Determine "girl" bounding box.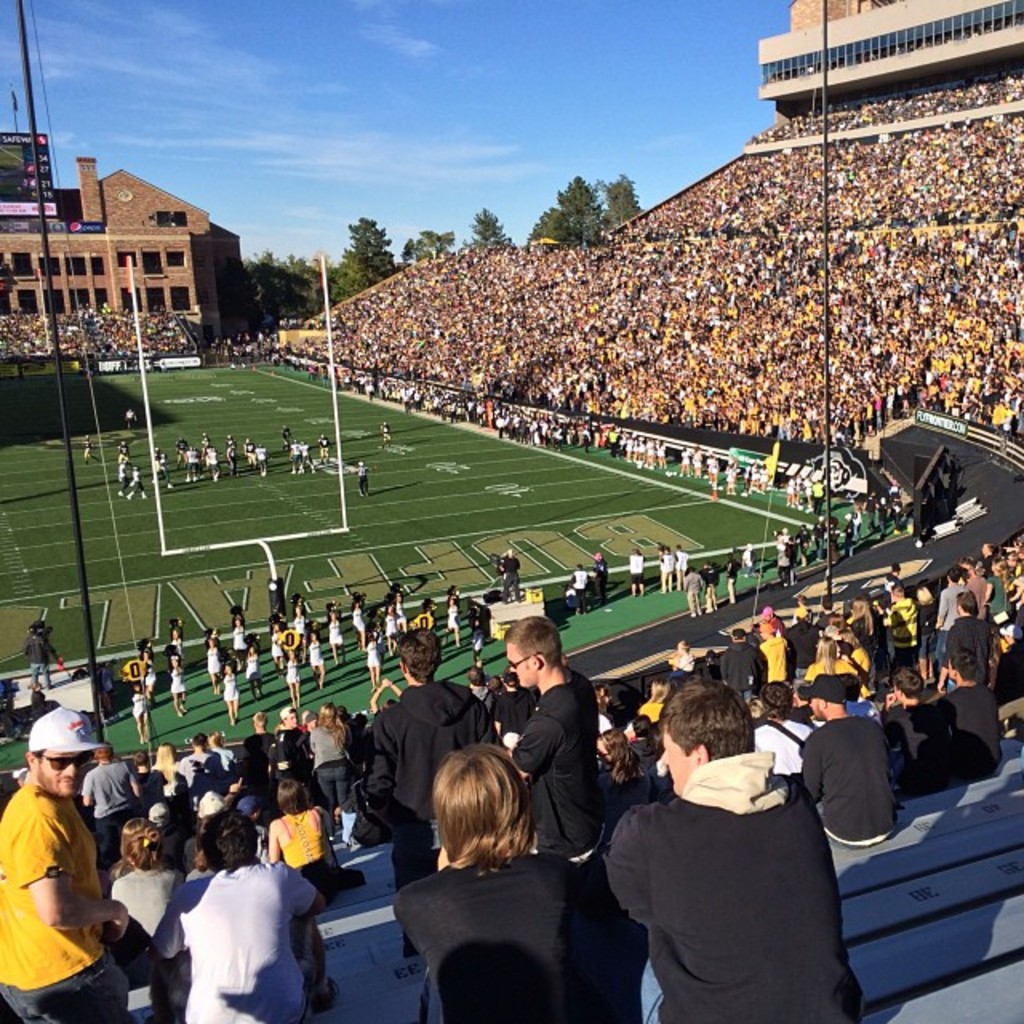
Determined: <box>330,613,347,662</box>.
